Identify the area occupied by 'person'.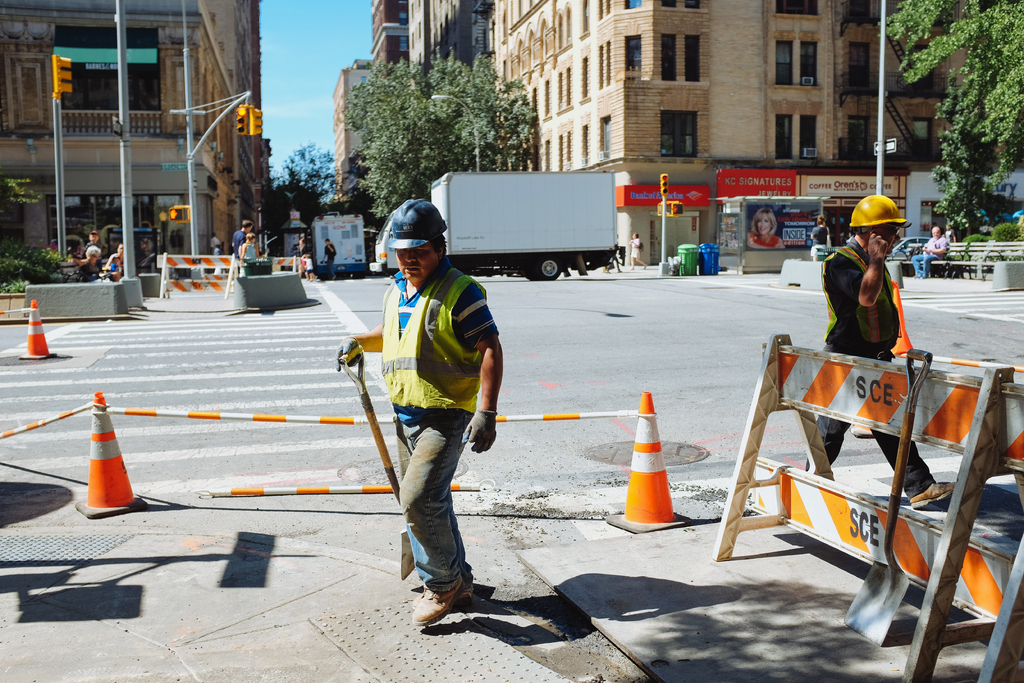
Area: select_region(745, 204, 785, 252).
